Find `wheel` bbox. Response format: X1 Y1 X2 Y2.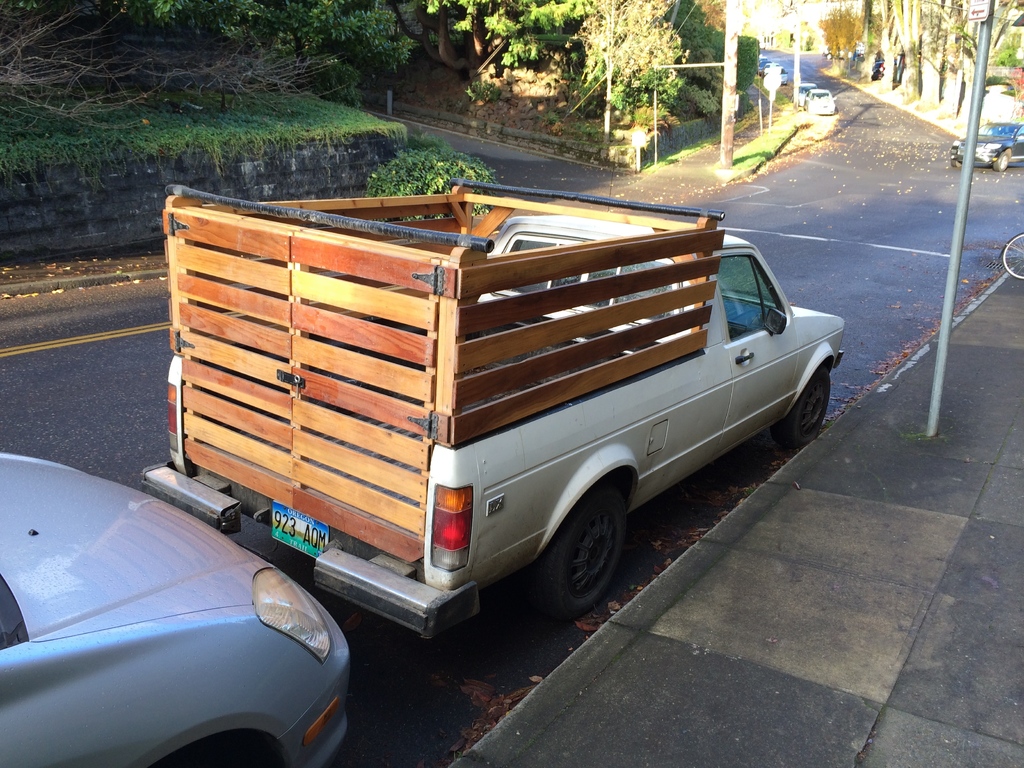
991 147 1012 173.
